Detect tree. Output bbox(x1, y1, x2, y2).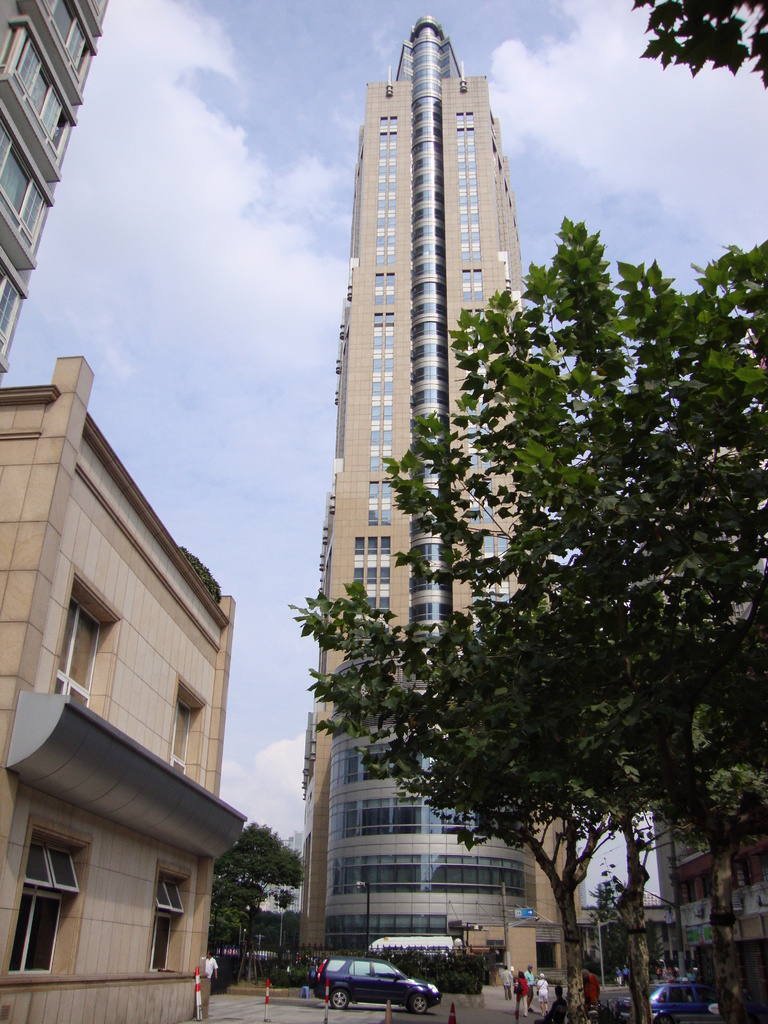
bbox(339, 196, 739, 927).
